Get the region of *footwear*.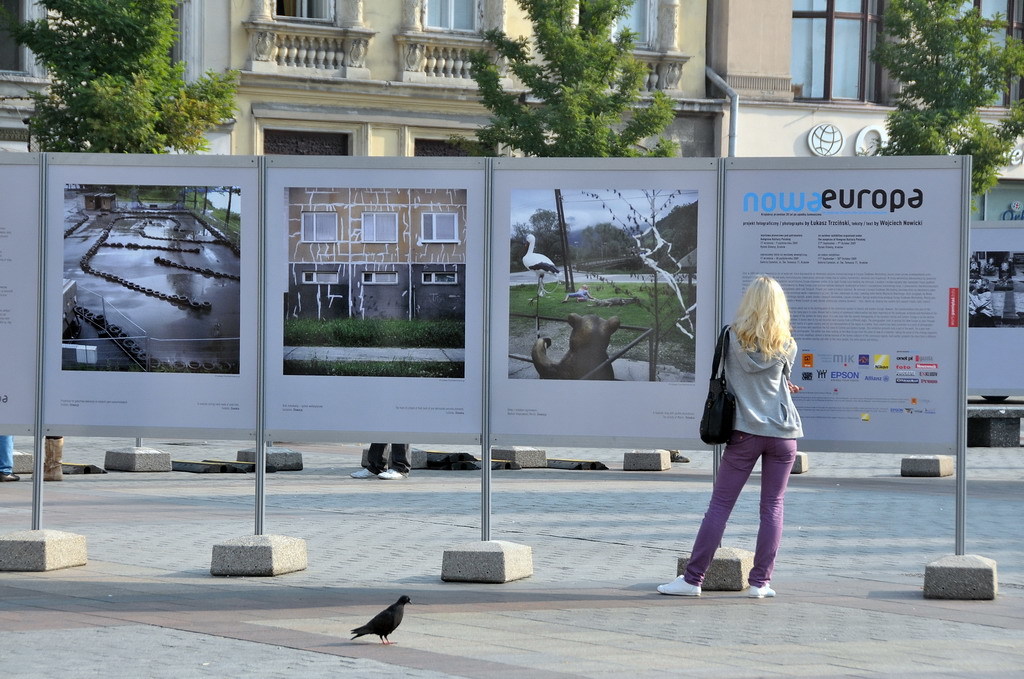
(349,467,376,480).
